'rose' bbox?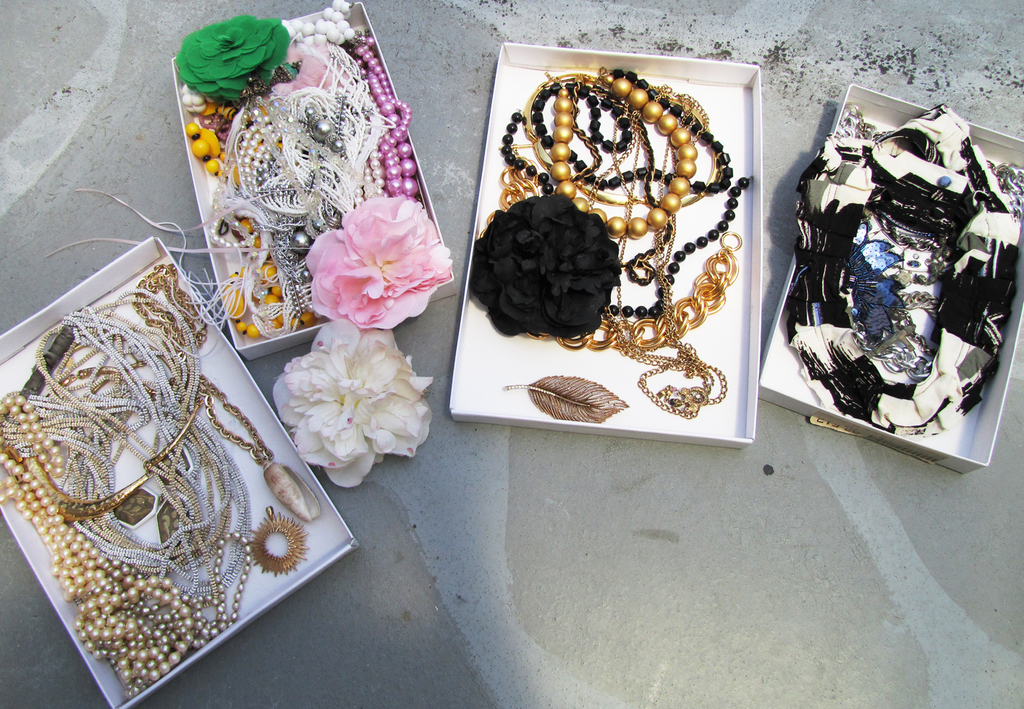
475:191:625:334
